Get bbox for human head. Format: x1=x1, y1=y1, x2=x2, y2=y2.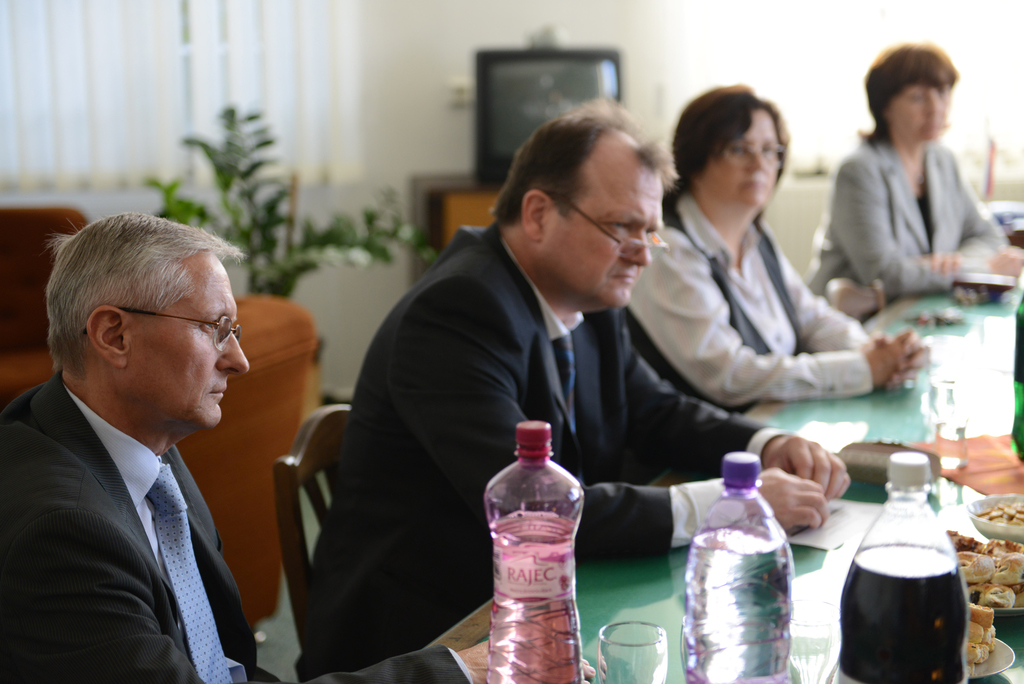
x1=859, y1=42, x2=961, y2=145.
